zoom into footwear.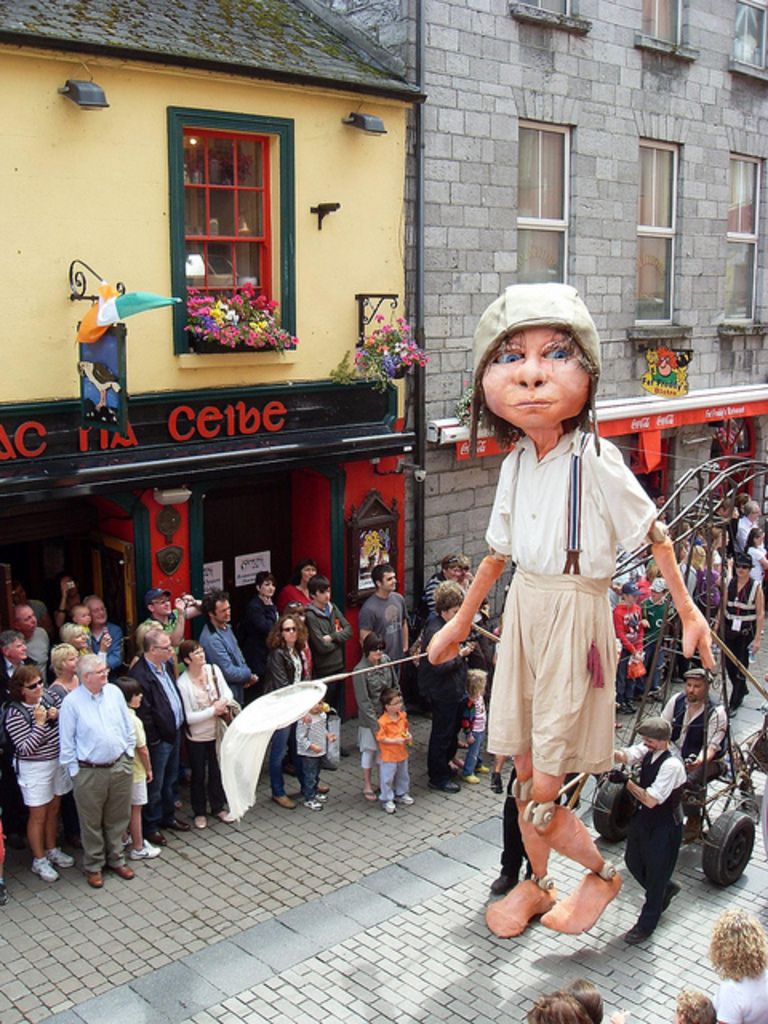
Zoom target: pyautogui.locateOnScreen(152, 829, 162, 842).
